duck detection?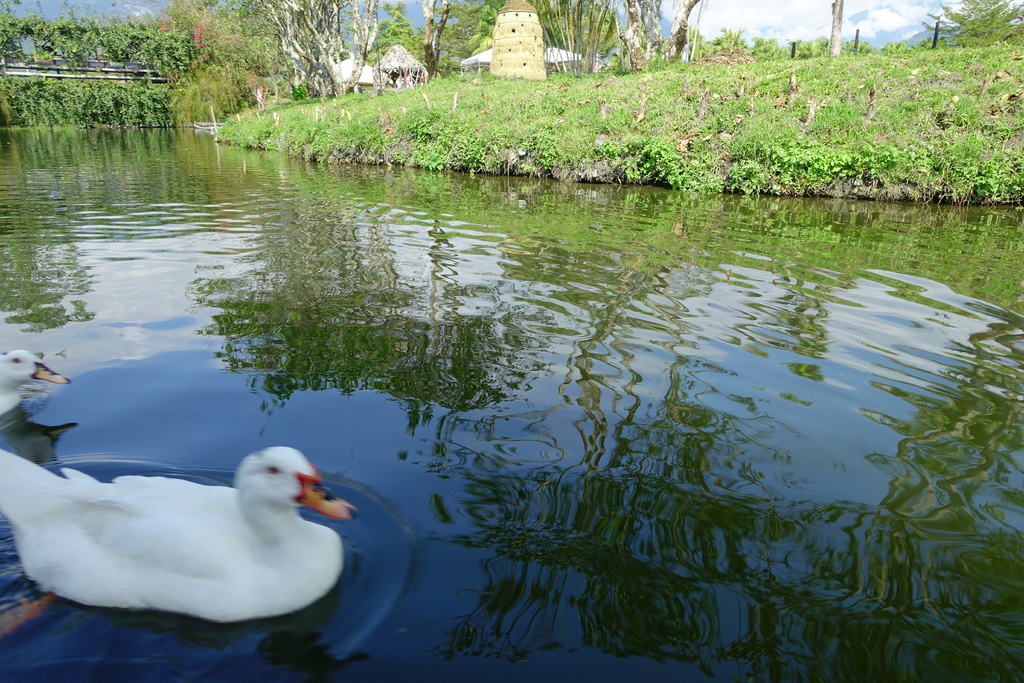
<box>0,349,70,413</box>
